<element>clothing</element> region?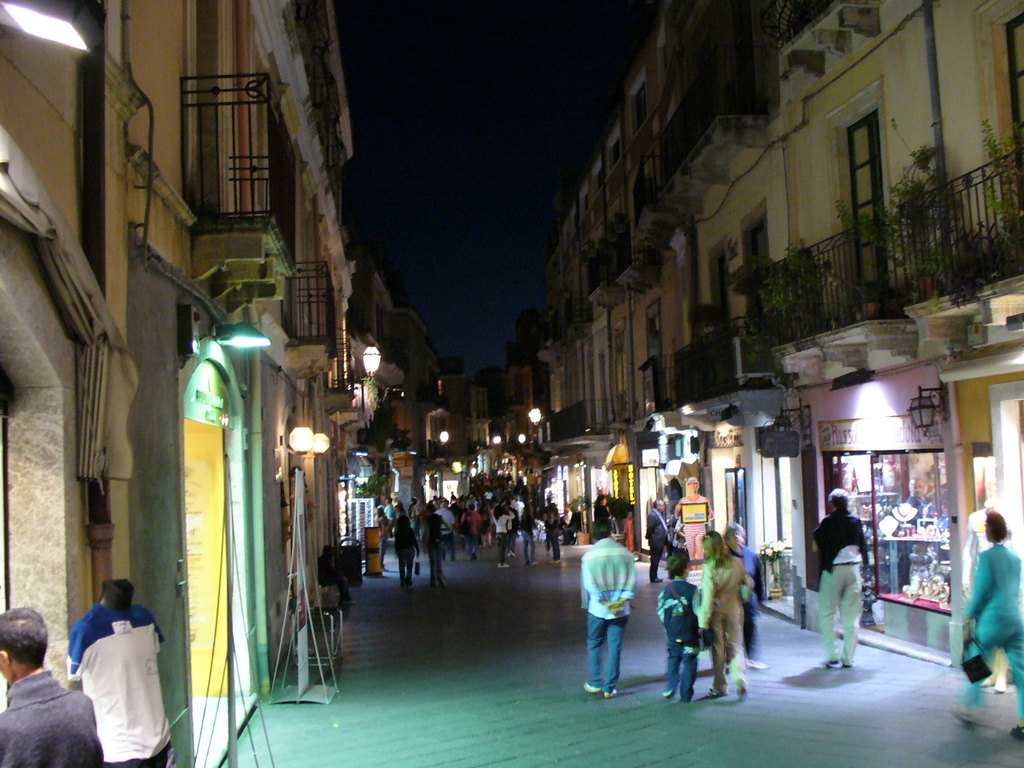
(392, 525, 420, 586)
